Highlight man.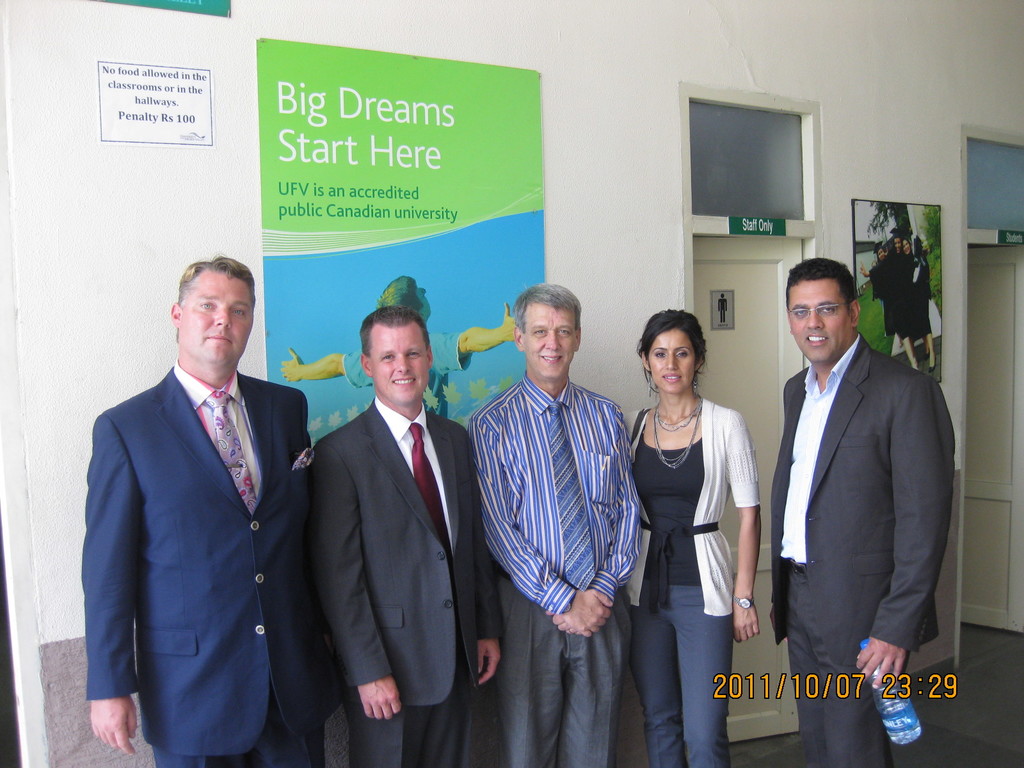
Highlighted region: (467,286,648,767).
